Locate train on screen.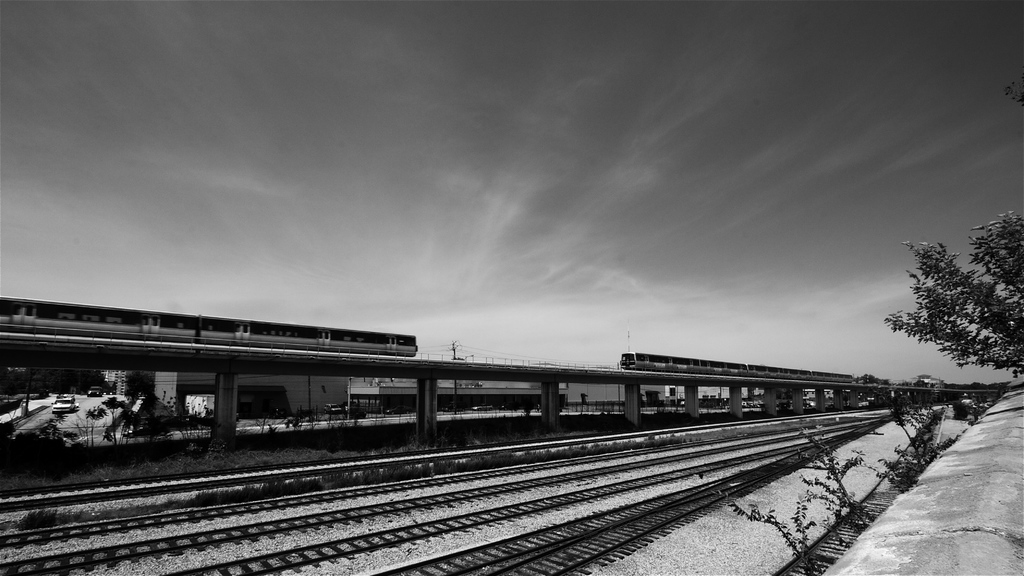
On screen at BBox(619, 352, 854, 377).
